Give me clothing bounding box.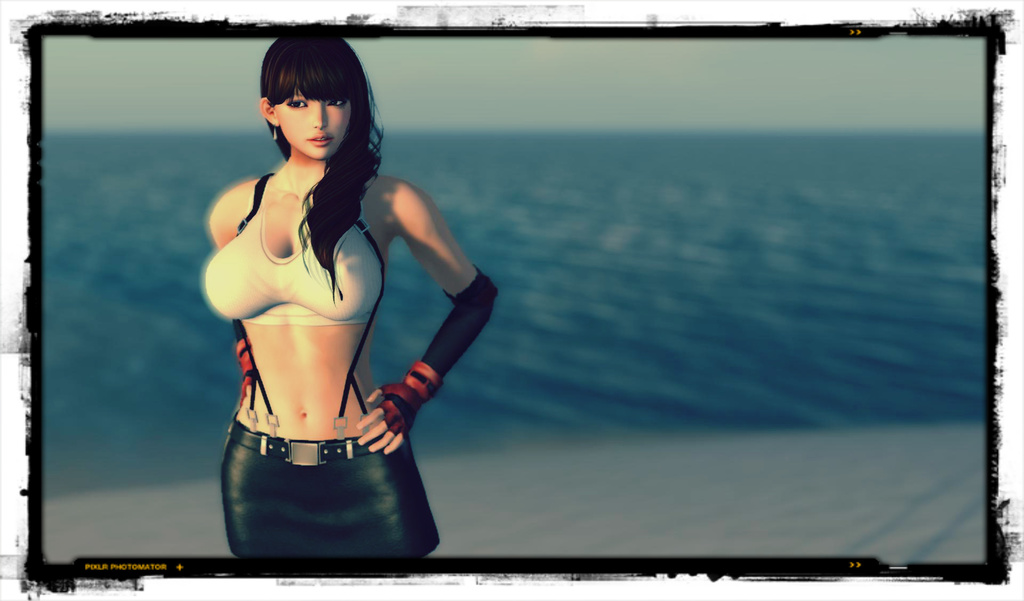
Rect(371, 266, 502, 440).
